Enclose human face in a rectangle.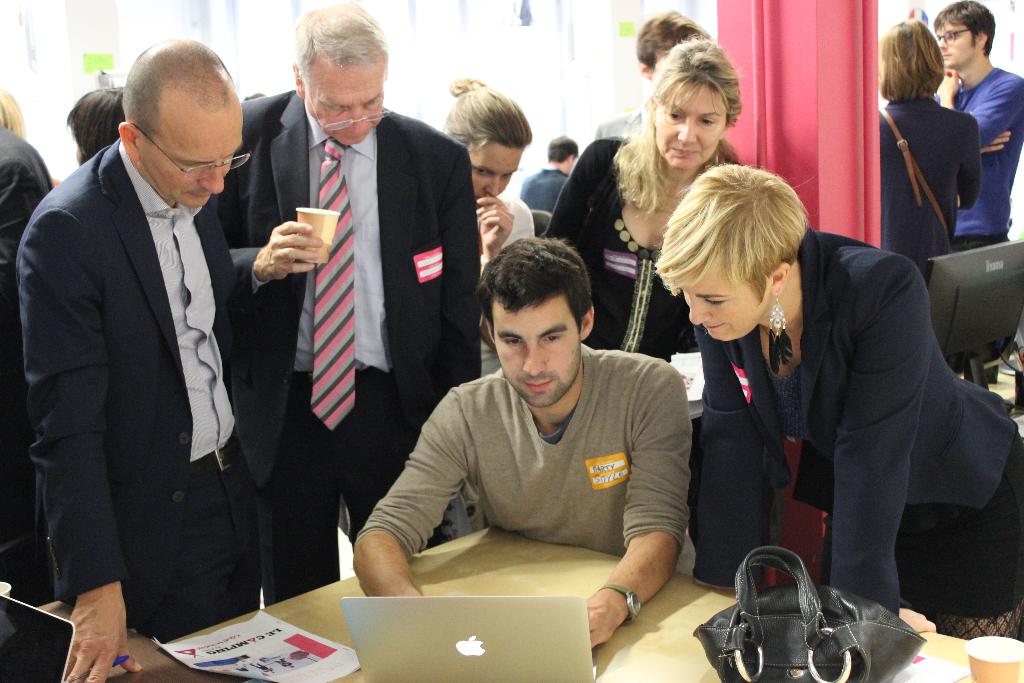
499,298,587,407.
